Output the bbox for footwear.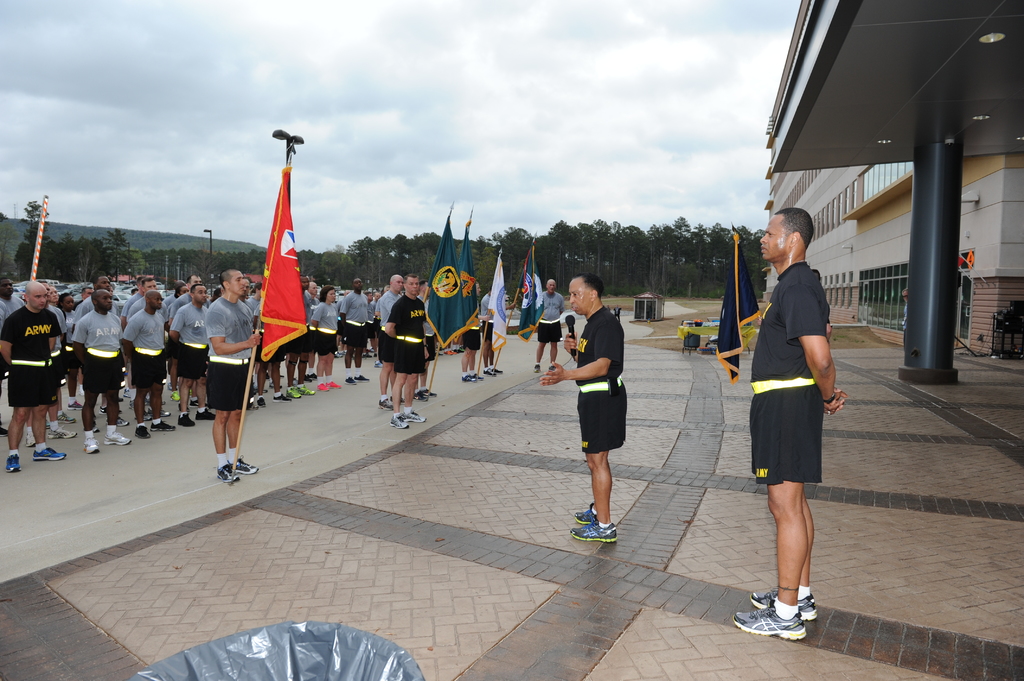
<box>70,399,86,408</box>.
